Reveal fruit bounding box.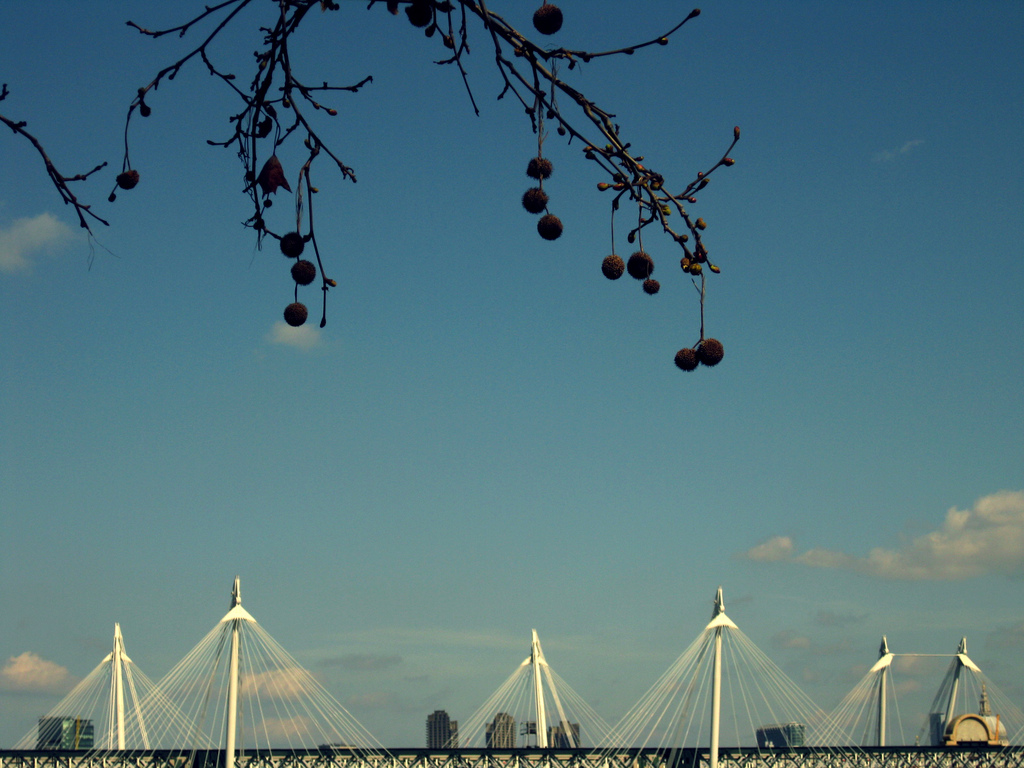
Revealed: 115/168/138/189.
